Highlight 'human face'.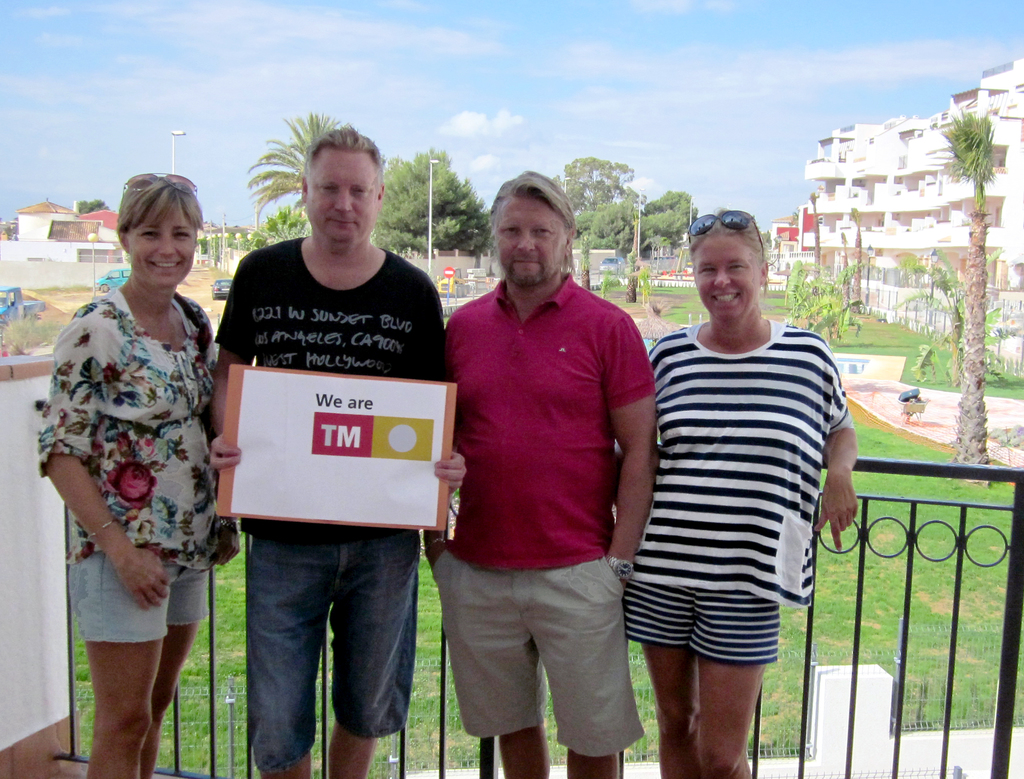
Highlighted region: pyautogui.locateOnScreen(128, 202, 195, 290).
